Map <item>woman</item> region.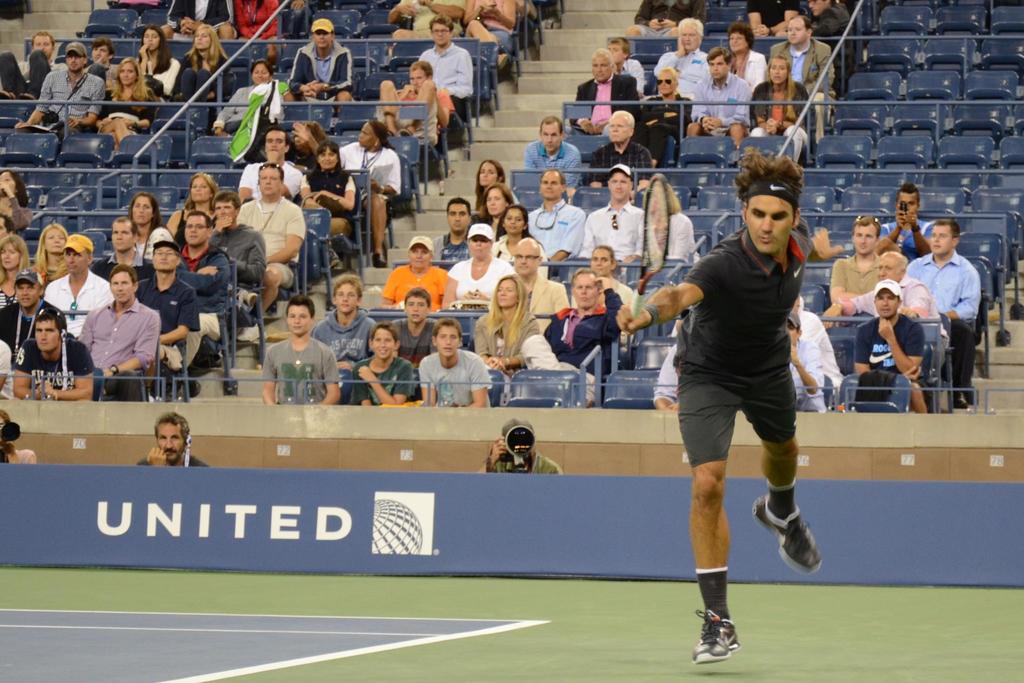
Mapped to box(302, 141, 353, 269).
